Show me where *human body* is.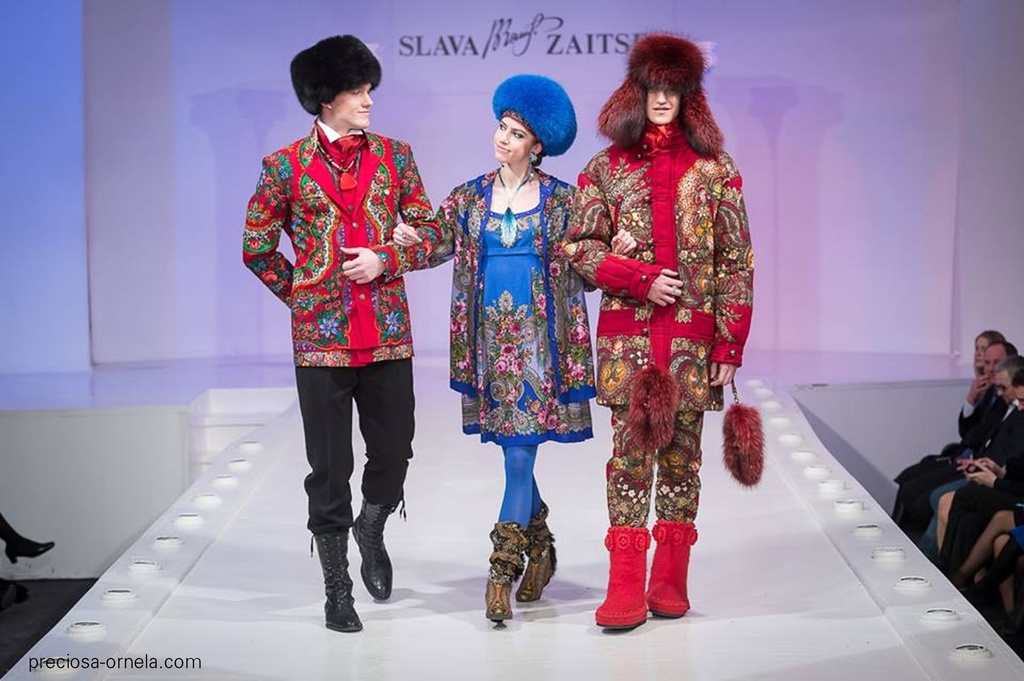
*human body* is at x1=580, y1=50, x2=744, y2=632.
